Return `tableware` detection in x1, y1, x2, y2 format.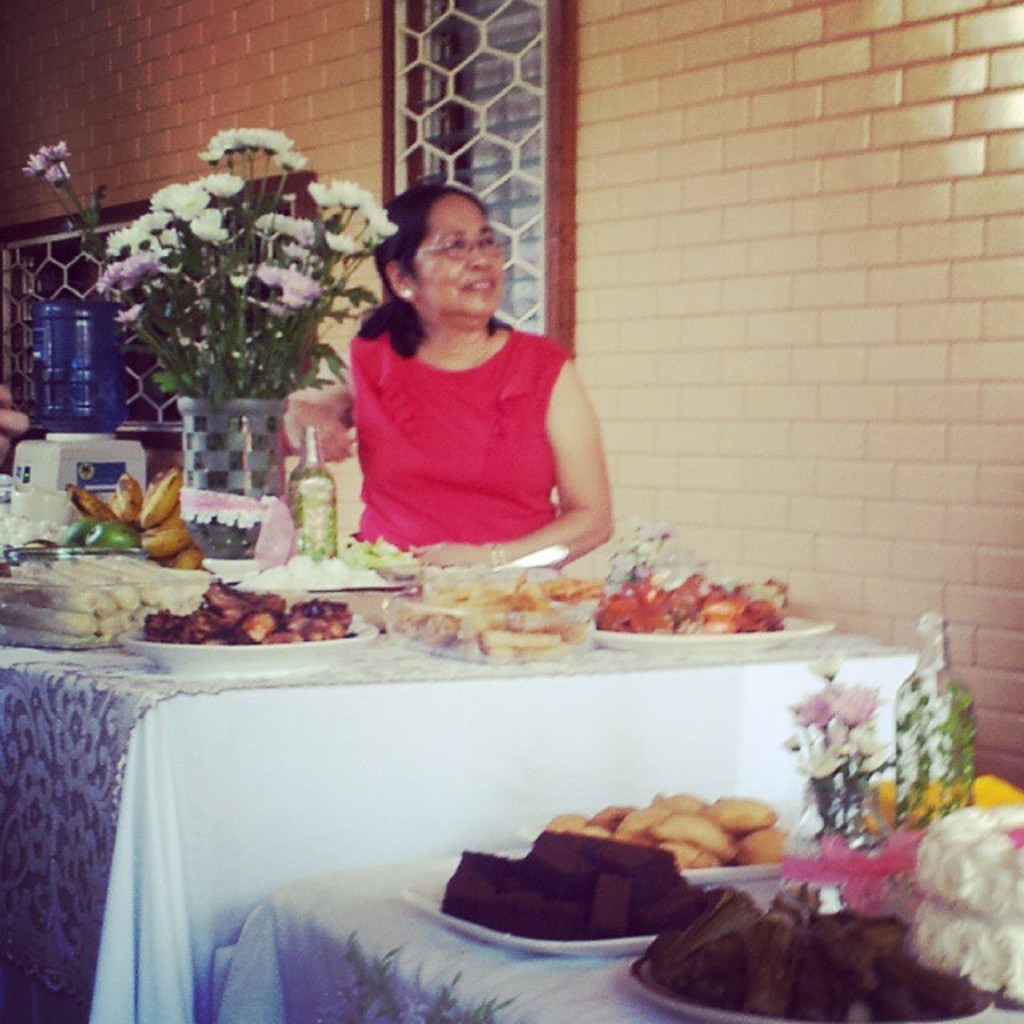
597, 568, 834, 650.
